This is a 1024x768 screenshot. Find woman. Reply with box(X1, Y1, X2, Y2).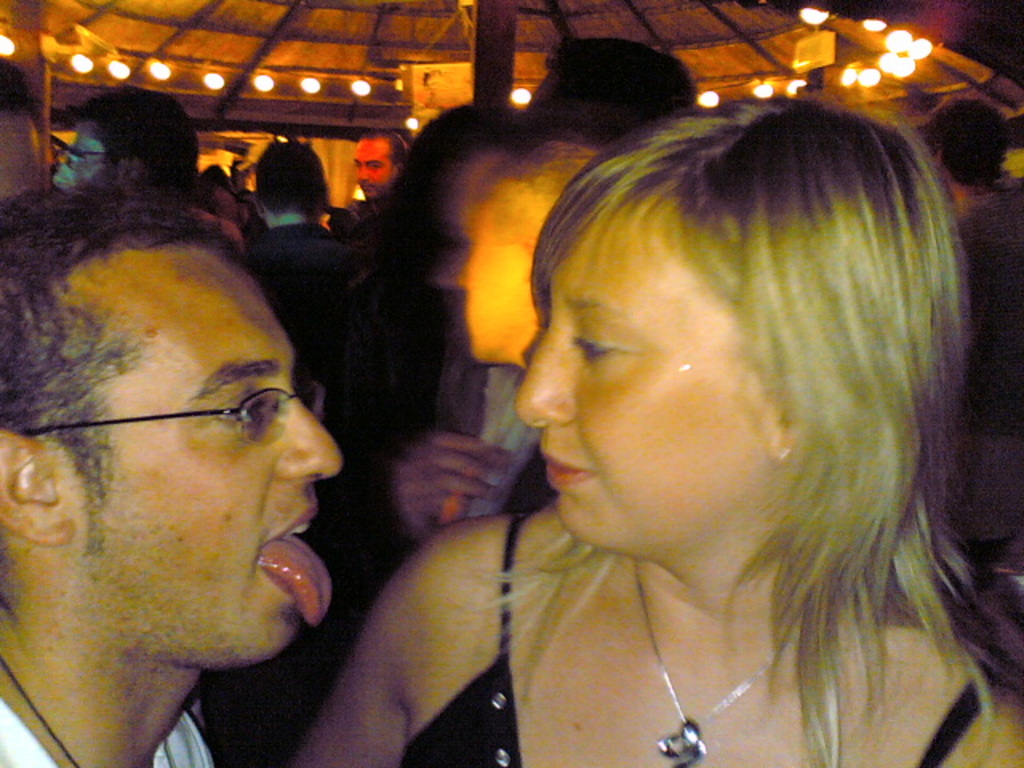
box(290, 91, 1023, 755).
